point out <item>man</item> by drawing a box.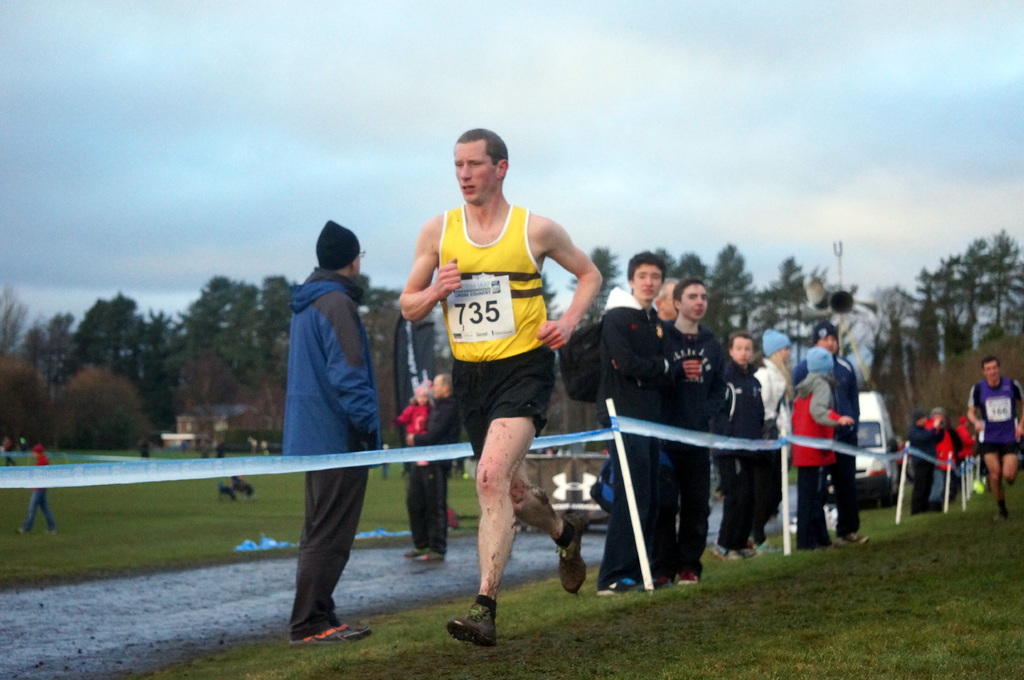
bbox=(397, 123, 608, 640).
